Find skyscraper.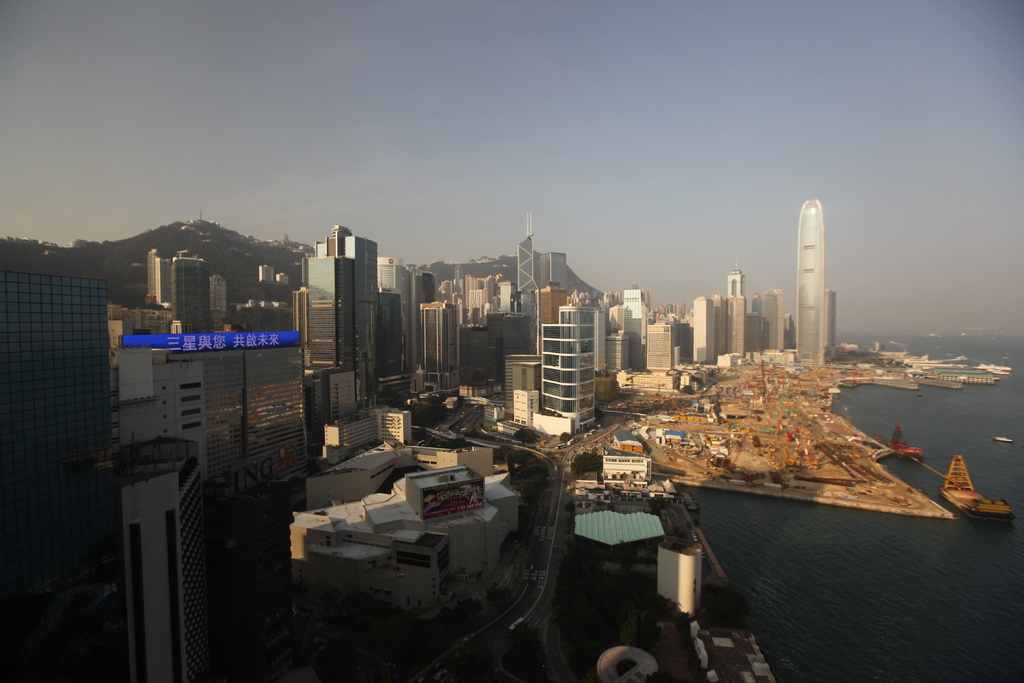
left=541, top=252, right=567, bottom=286.
